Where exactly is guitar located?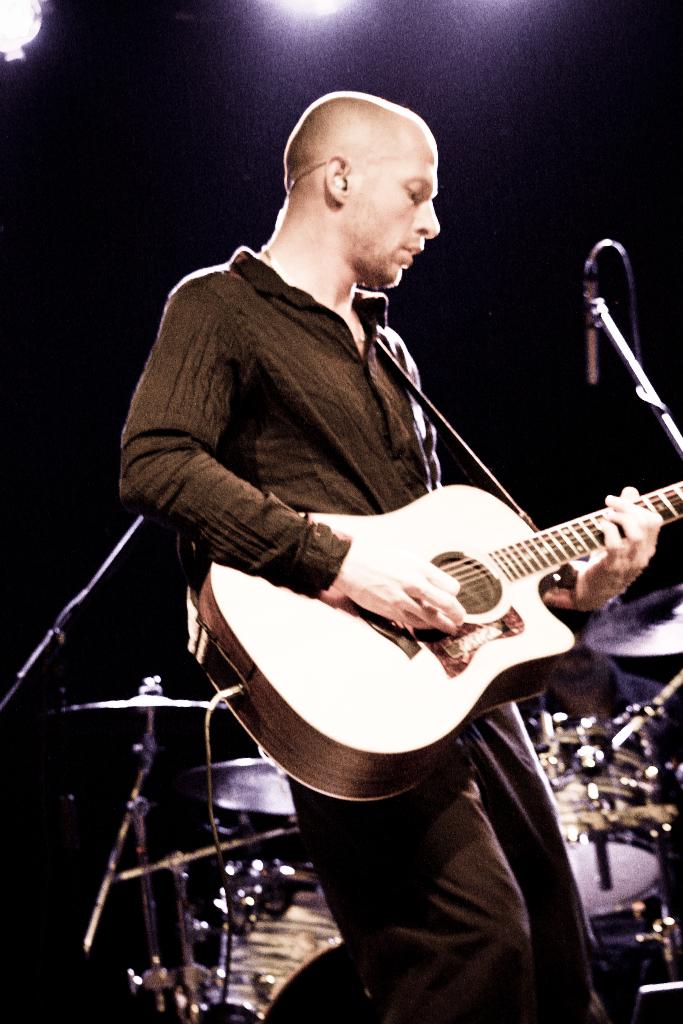
Its bounding box is bbox=(235, 458, 680, 767).
